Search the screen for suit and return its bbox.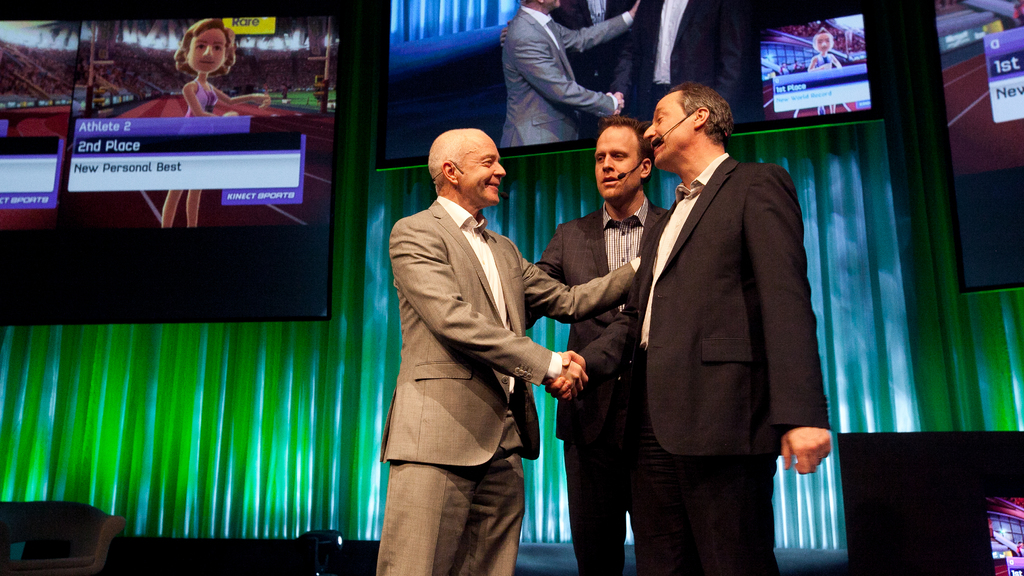
Found: x1=499 y1=0 x2=644 y2=149.
